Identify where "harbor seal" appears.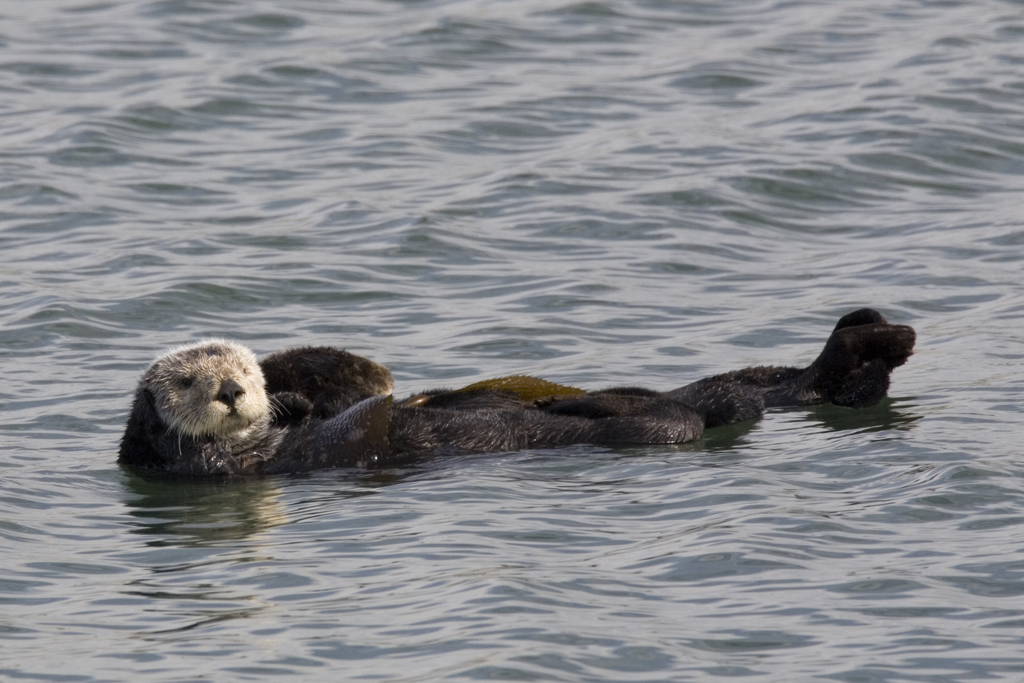
Appears at 118/332/694/483.
